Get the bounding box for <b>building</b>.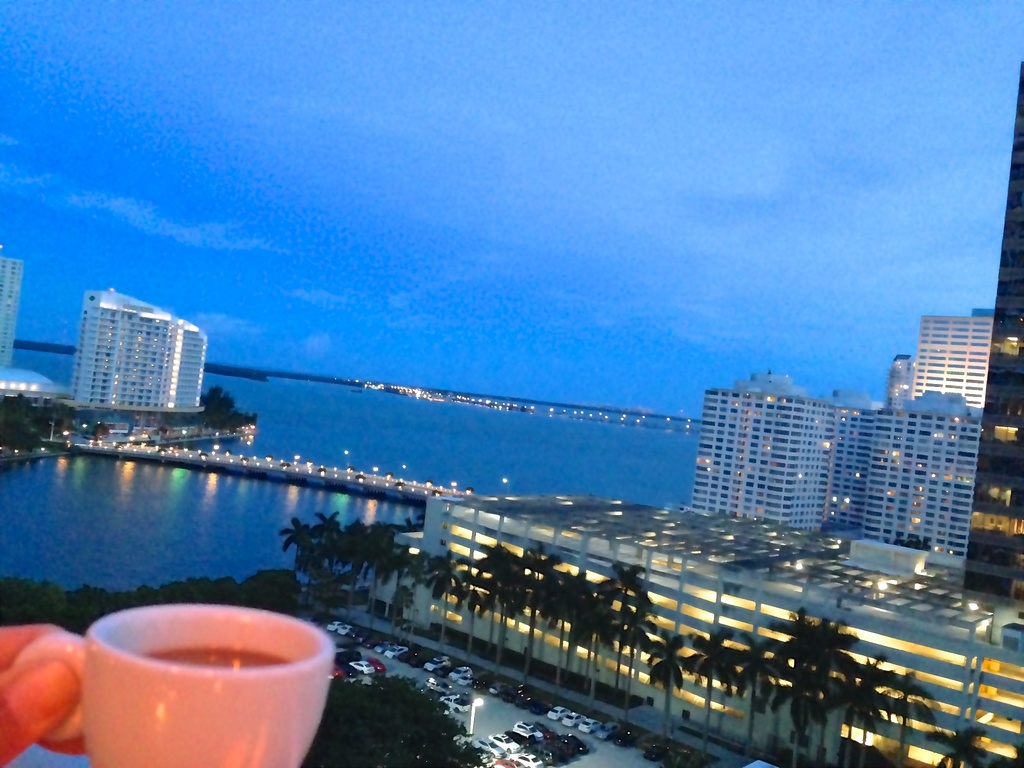
(x1=0, y1=252, x2=21, y2=367).
